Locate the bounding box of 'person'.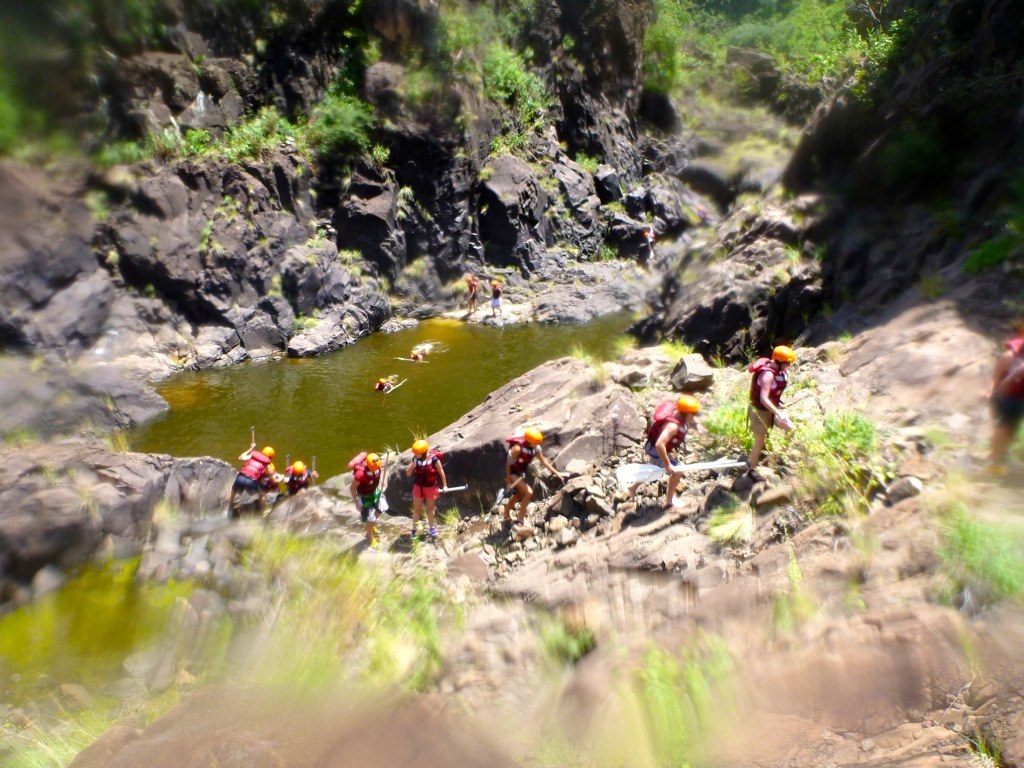
Bounding box: bbox=(486, 270, 503, 313).
